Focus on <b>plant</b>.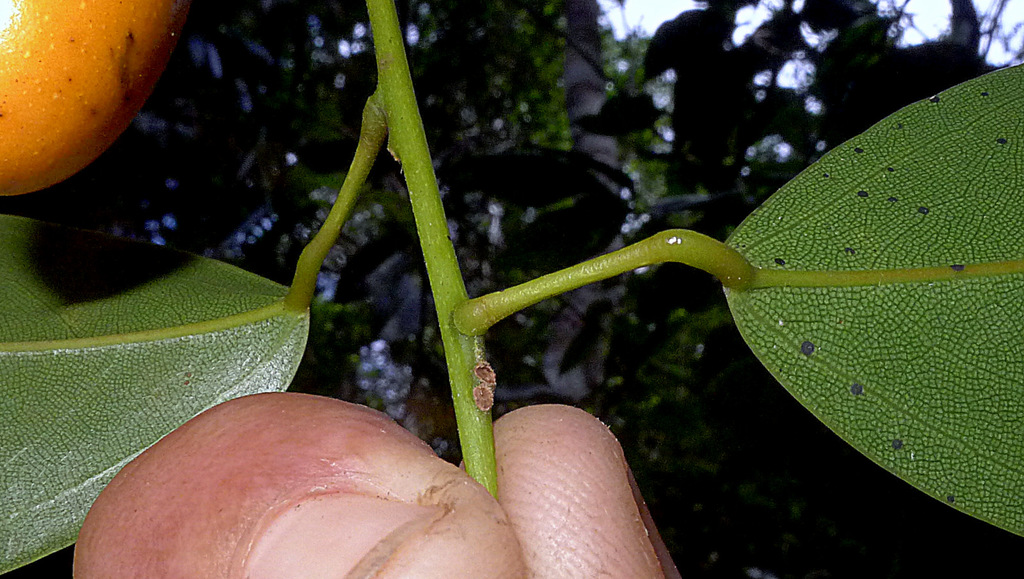
Focused at Rect(0, 0, 1023, 578).
